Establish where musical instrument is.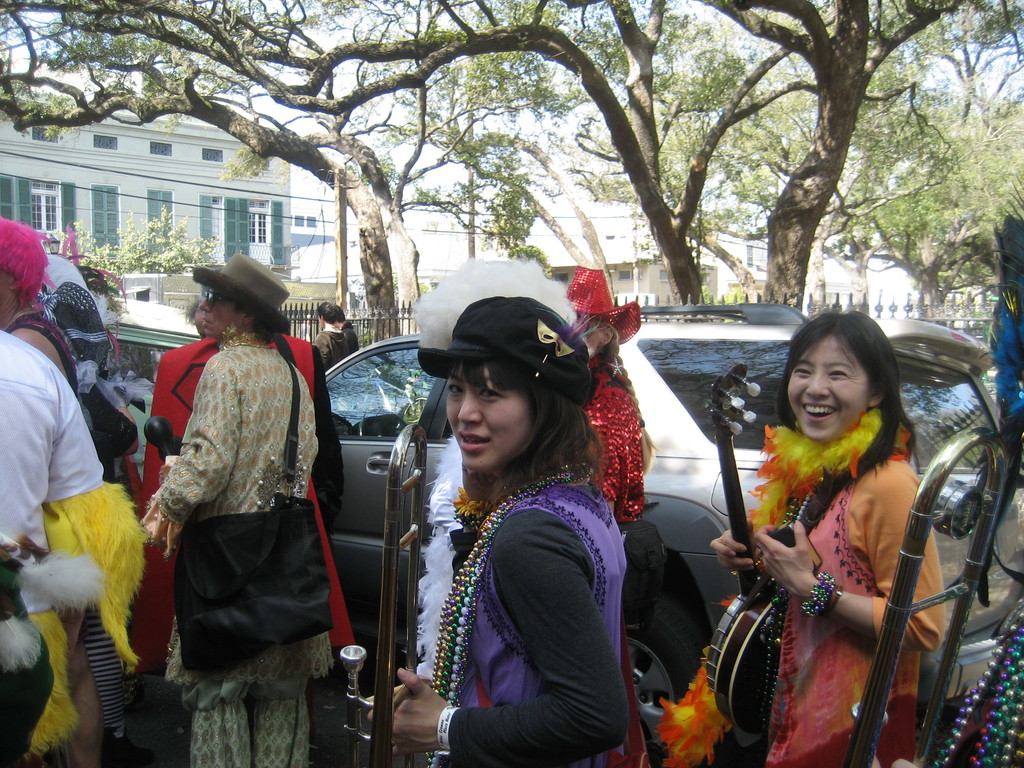
Established at [328, 420, 427, 767].
